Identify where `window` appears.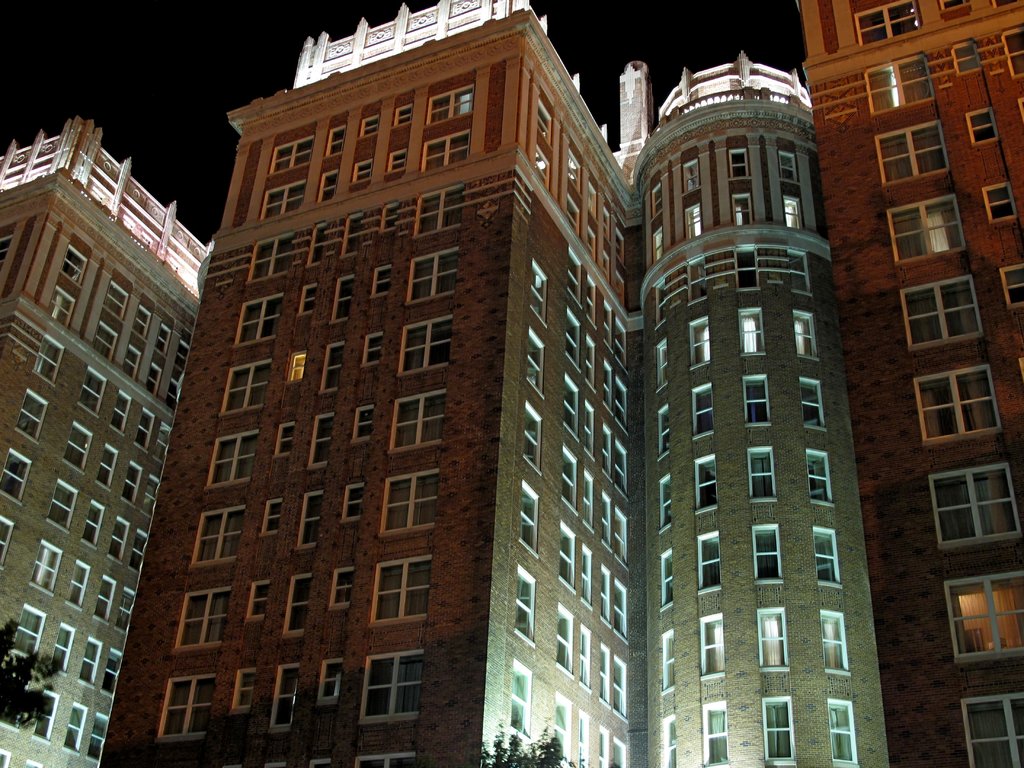
Appears at {"x1": 766, "y1": 694, "x2": 795, "y2": 766}.
